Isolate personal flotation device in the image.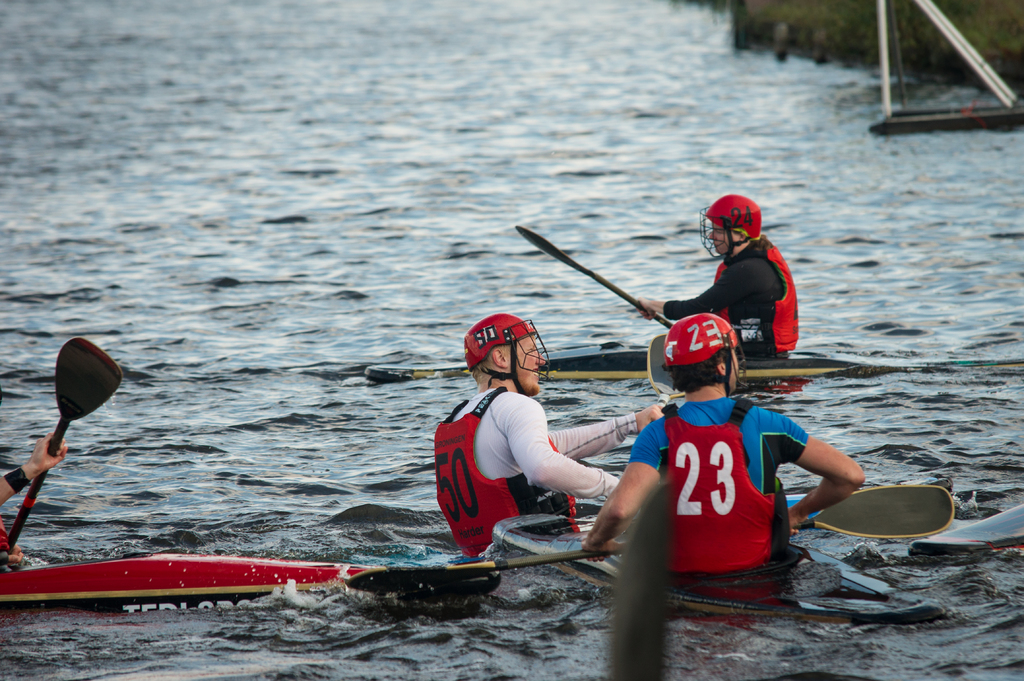
Isolated region: bbox=(708, 234, 804, 360).
